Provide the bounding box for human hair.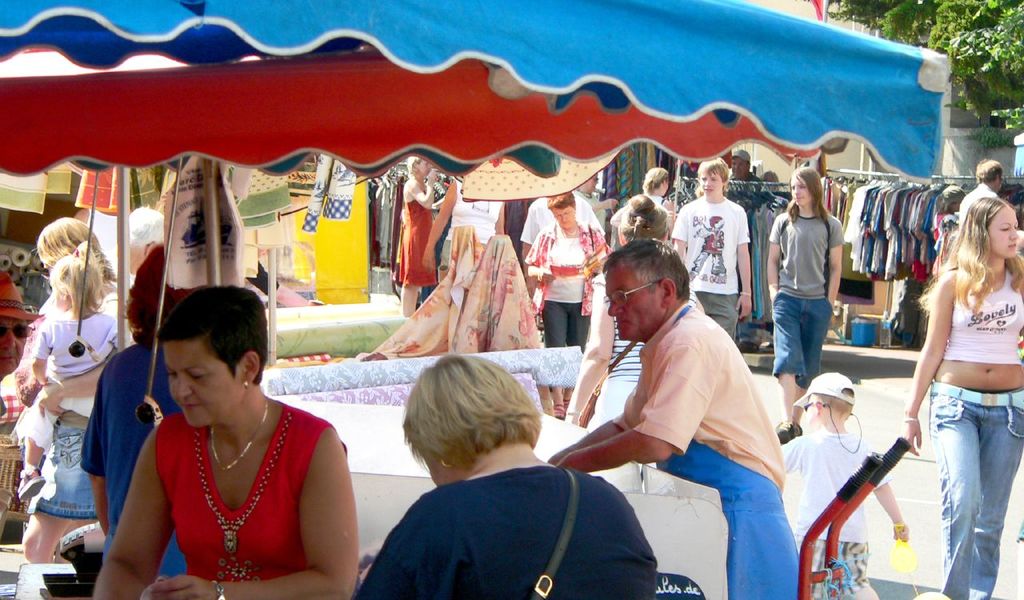
bbox=[36, 219, 125, 283].
